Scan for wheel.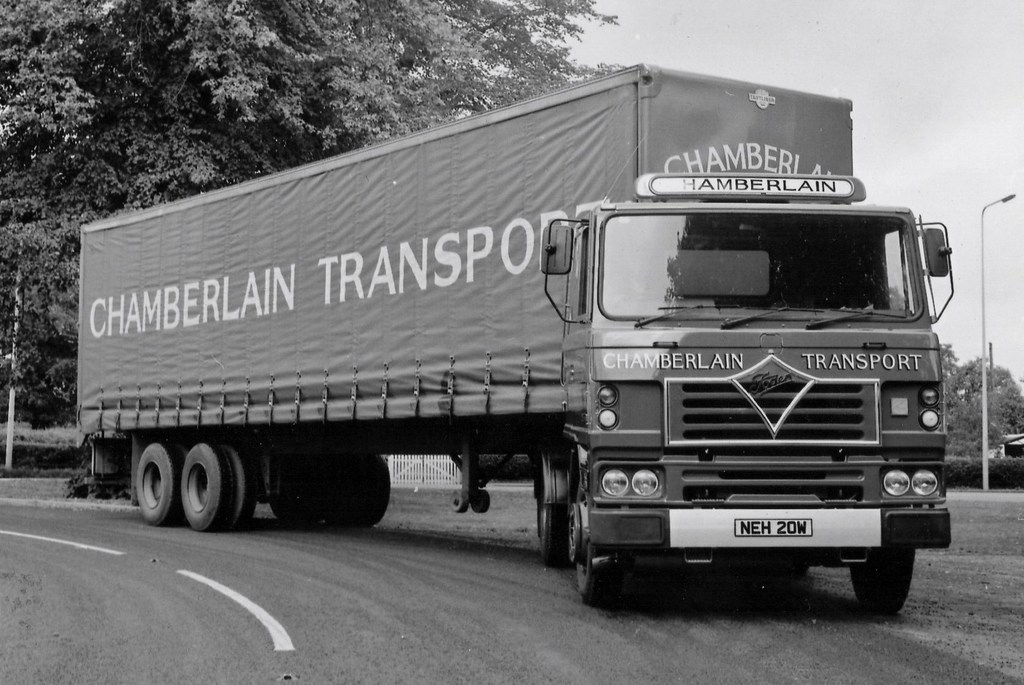
Scan result: pyautogui.locateOnScreen(180, 442, 241, 530).
